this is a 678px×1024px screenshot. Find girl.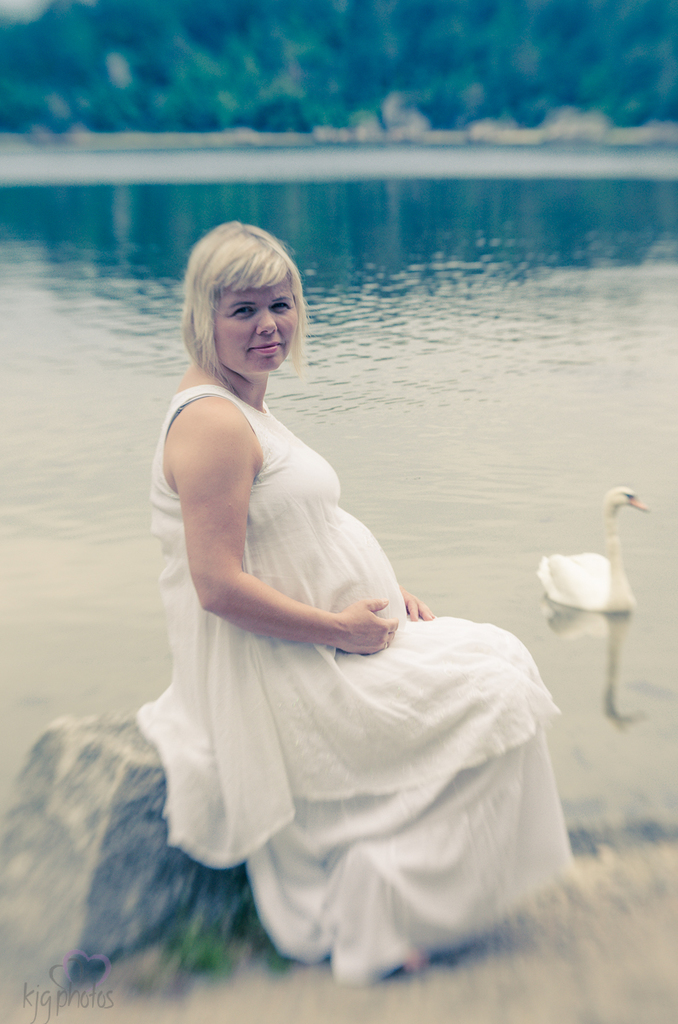
Bounding box: x1=139, y1=224, x2=569, y2=967.
